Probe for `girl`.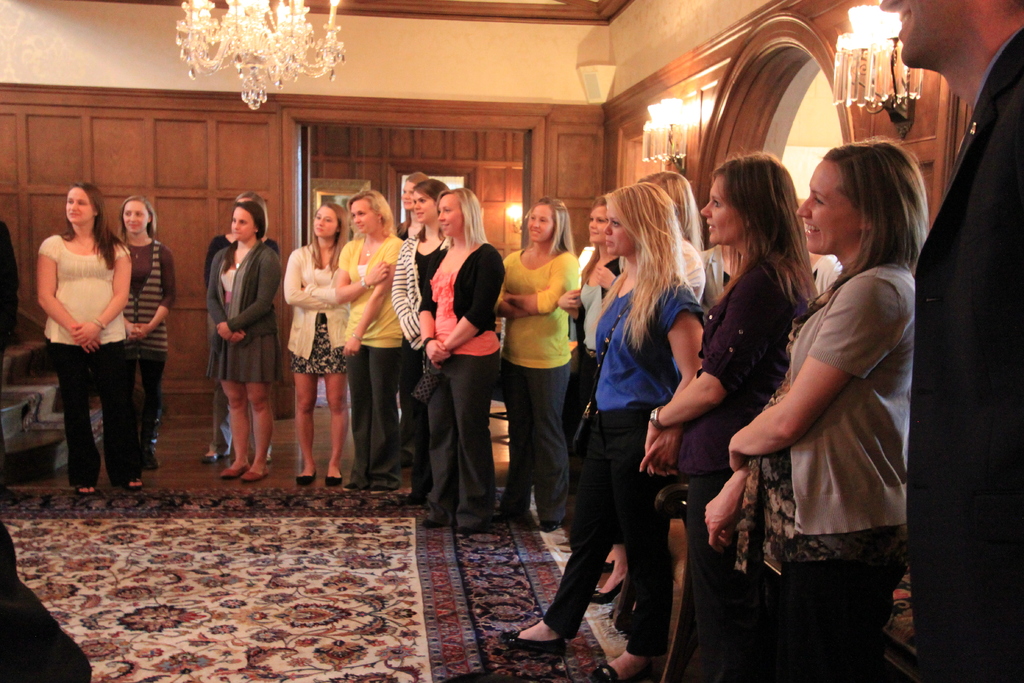
Probe result: 209 201 280 474.
